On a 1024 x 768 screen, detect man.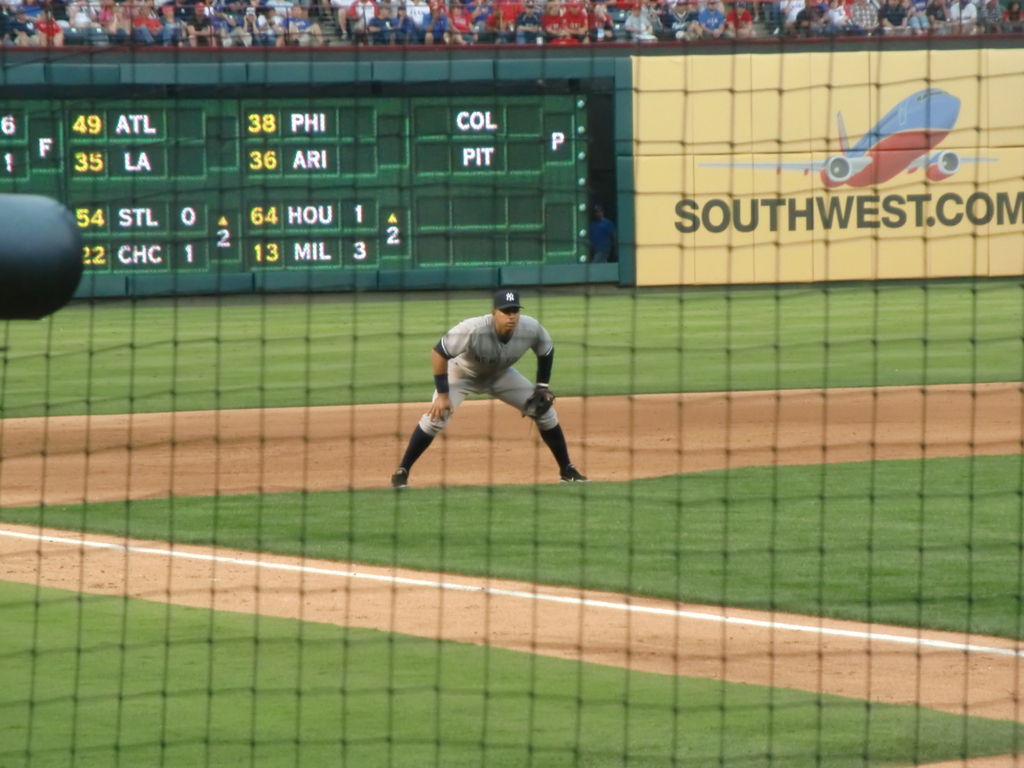
<region>426, 305, 594, 476</region>.
